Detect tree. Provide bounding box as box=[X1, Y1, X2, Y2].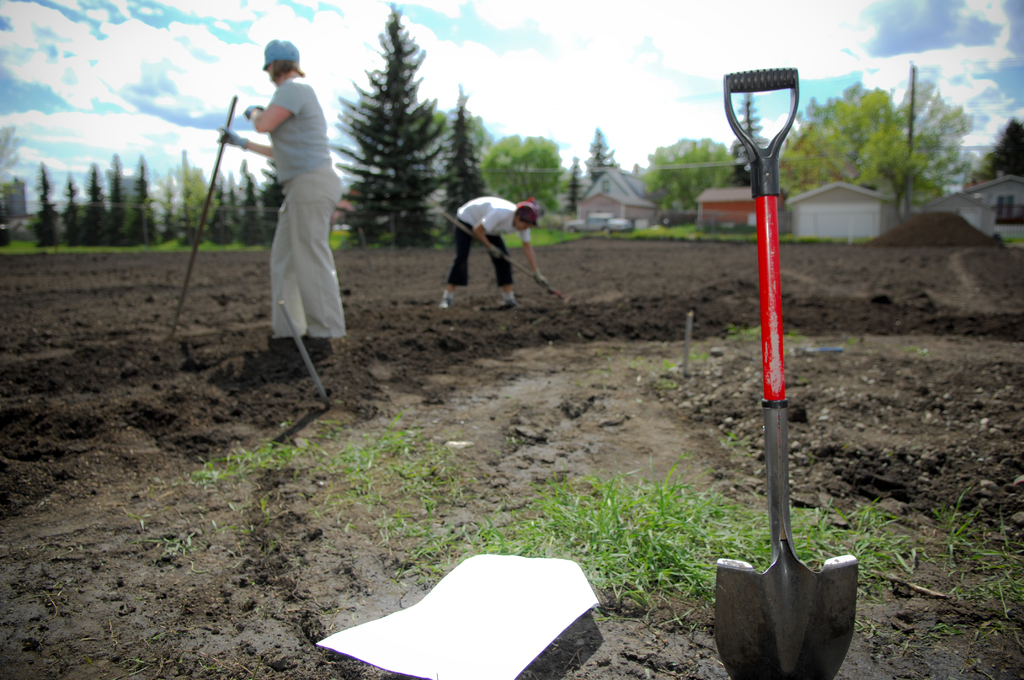
box=[254, 156, 280, 239].
